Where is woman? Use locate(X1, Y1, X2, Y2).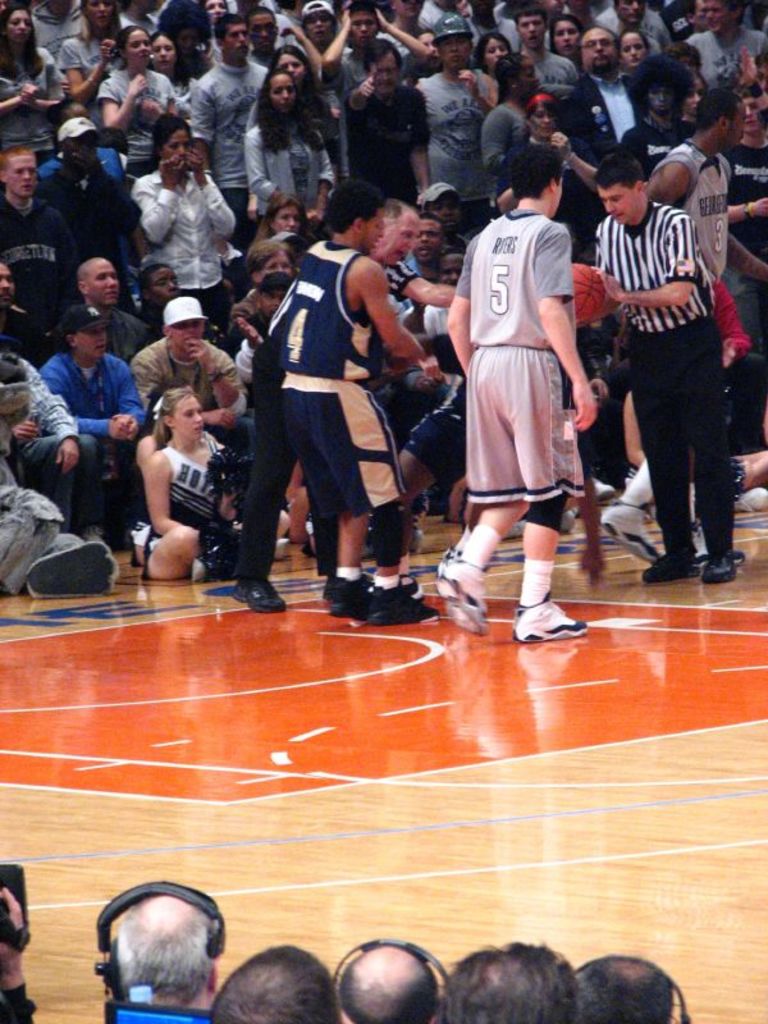
locate(676, 69, 709, 137).
